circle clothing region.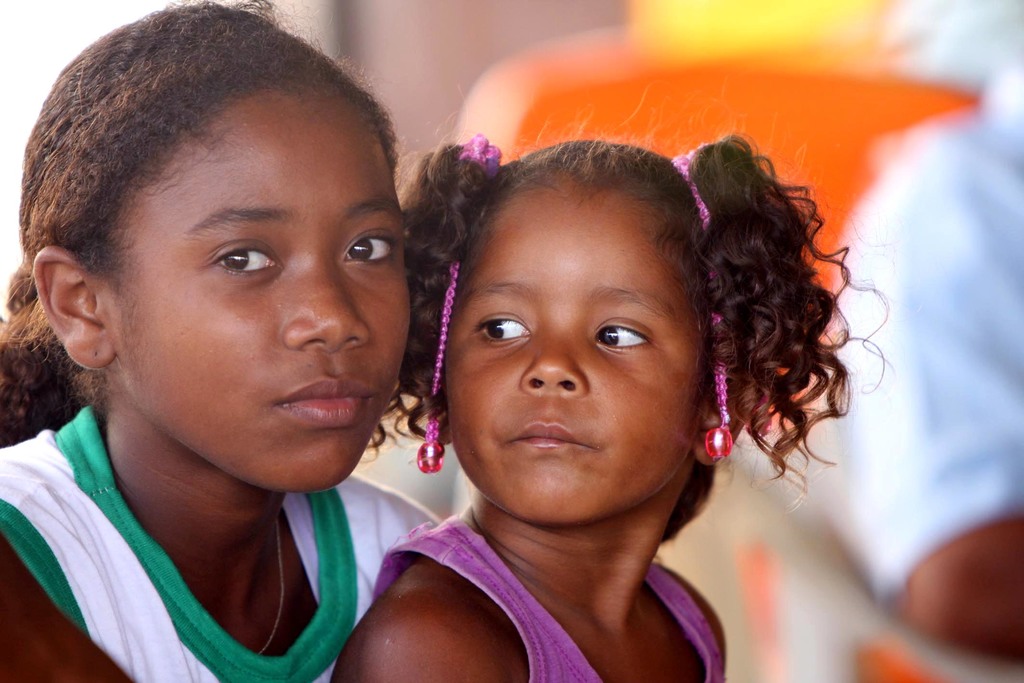
Region: [374,516,732,682].
